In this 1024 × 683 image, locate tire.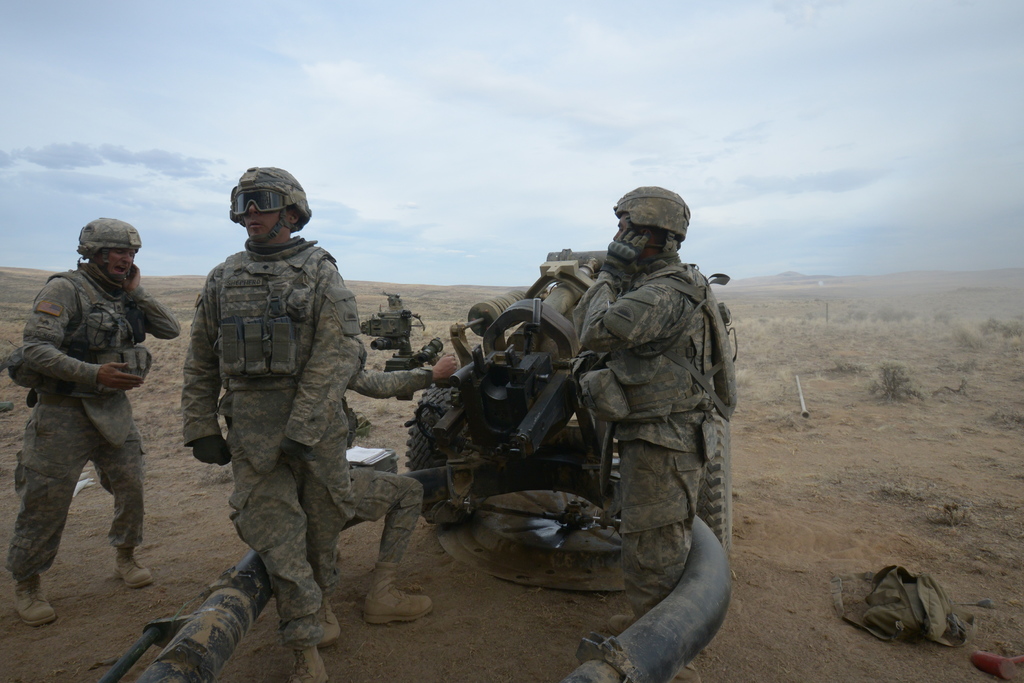
Bounding box: 404:386:495:522.
